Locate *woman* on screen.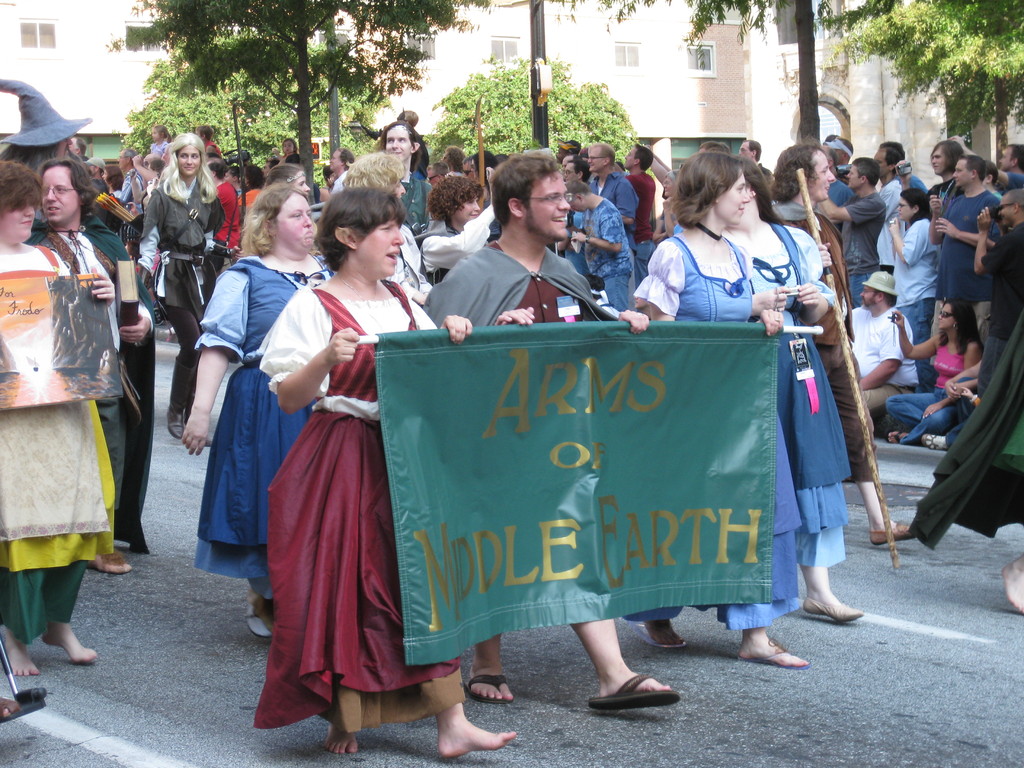
On screen at 0, 161, 118, 680.
